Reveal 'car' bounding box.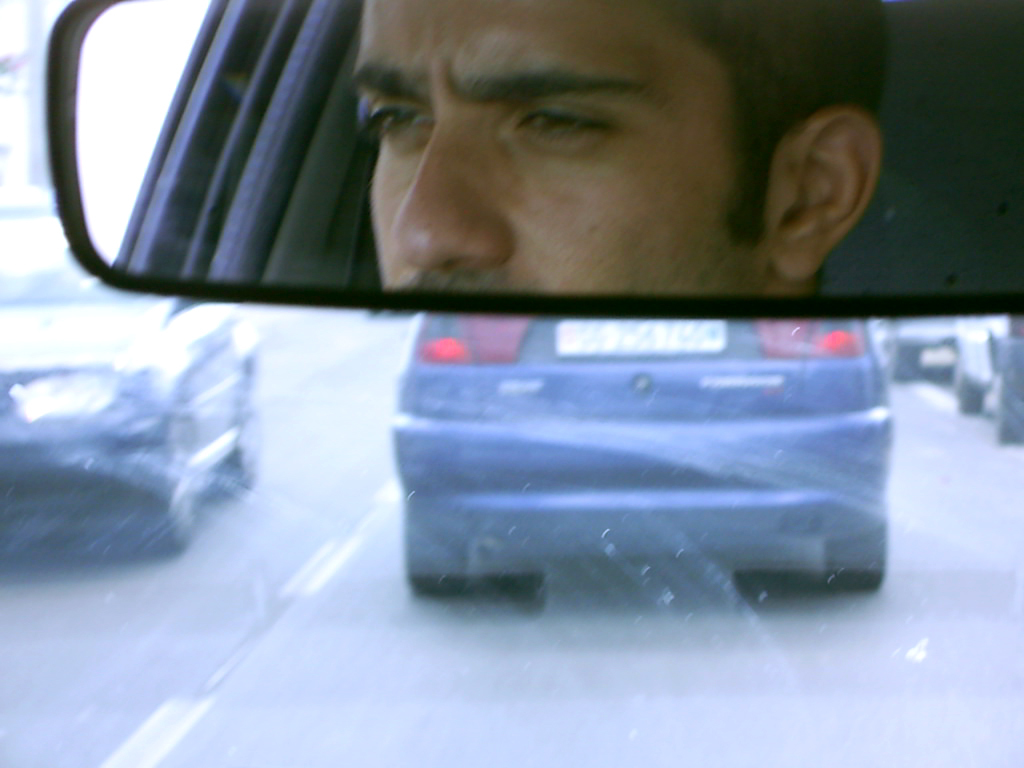
Revealed: Rect(875, 312, 956, 379).
